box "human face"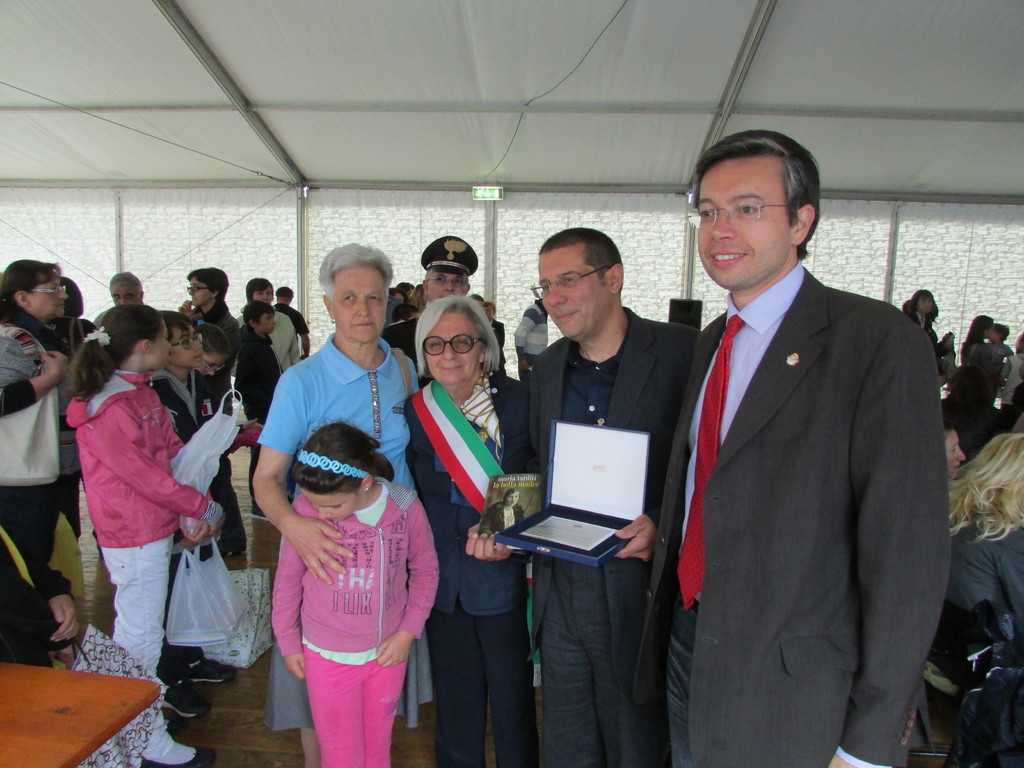
{"x1": 332, "y1": 262, "x2": 384, "y2": 343}
